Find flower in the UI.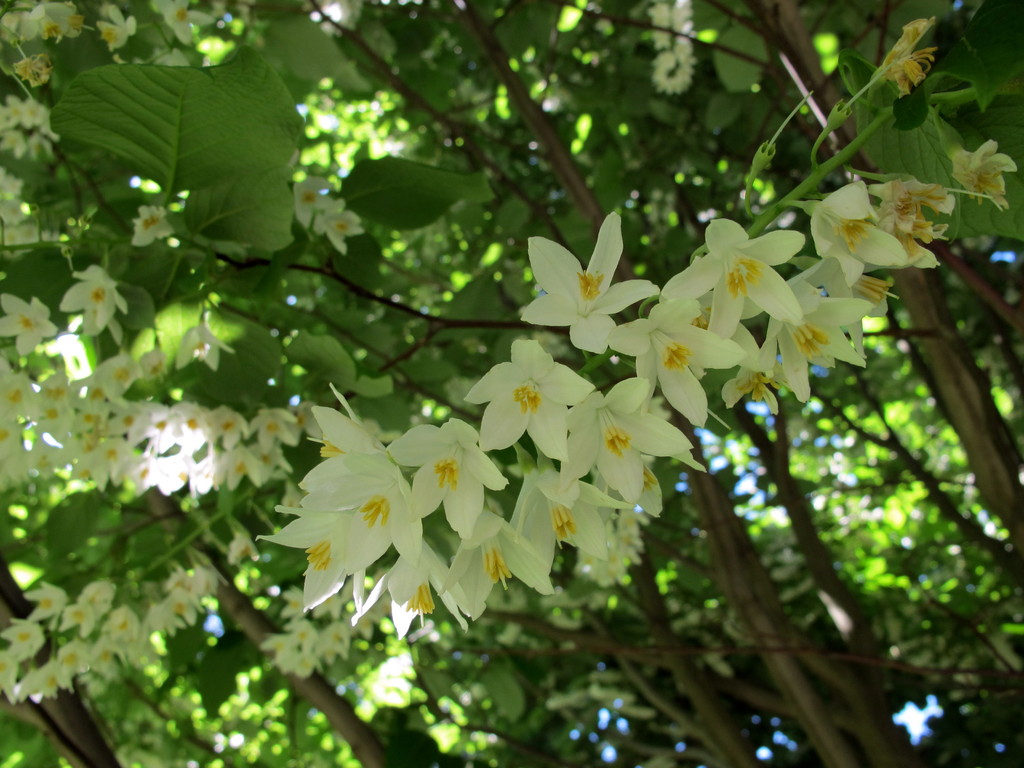
UI element at 804,175,907,294.
